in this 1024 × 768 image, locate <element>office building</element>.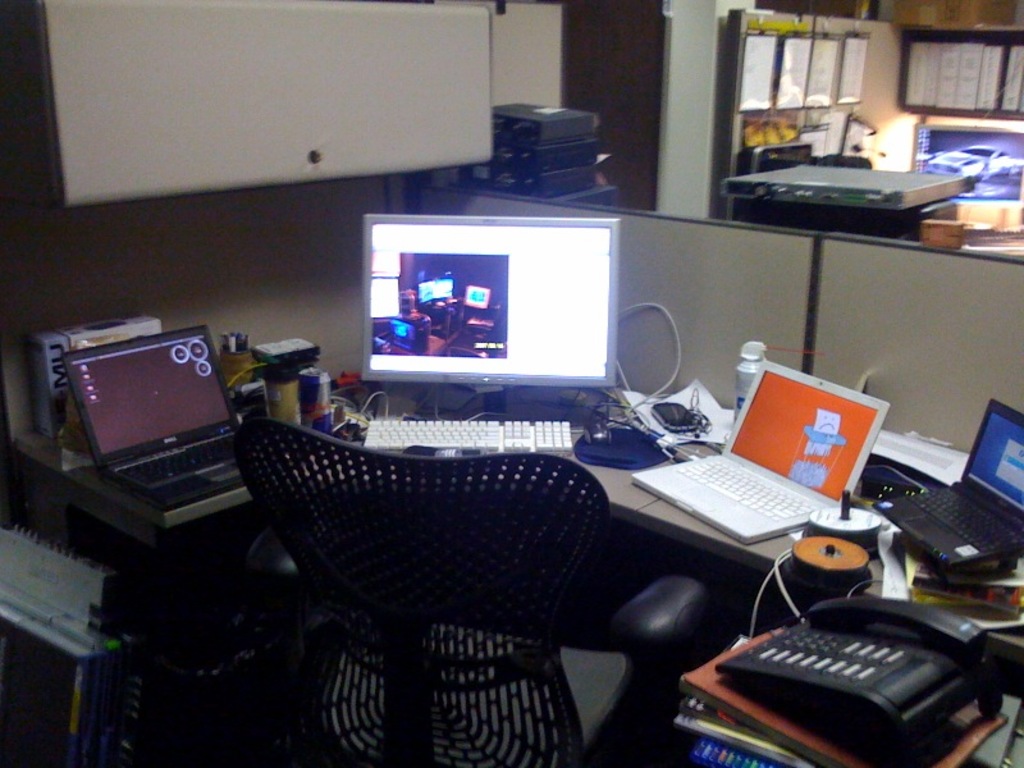
Bounding box: (41, 47, 997, 760).
